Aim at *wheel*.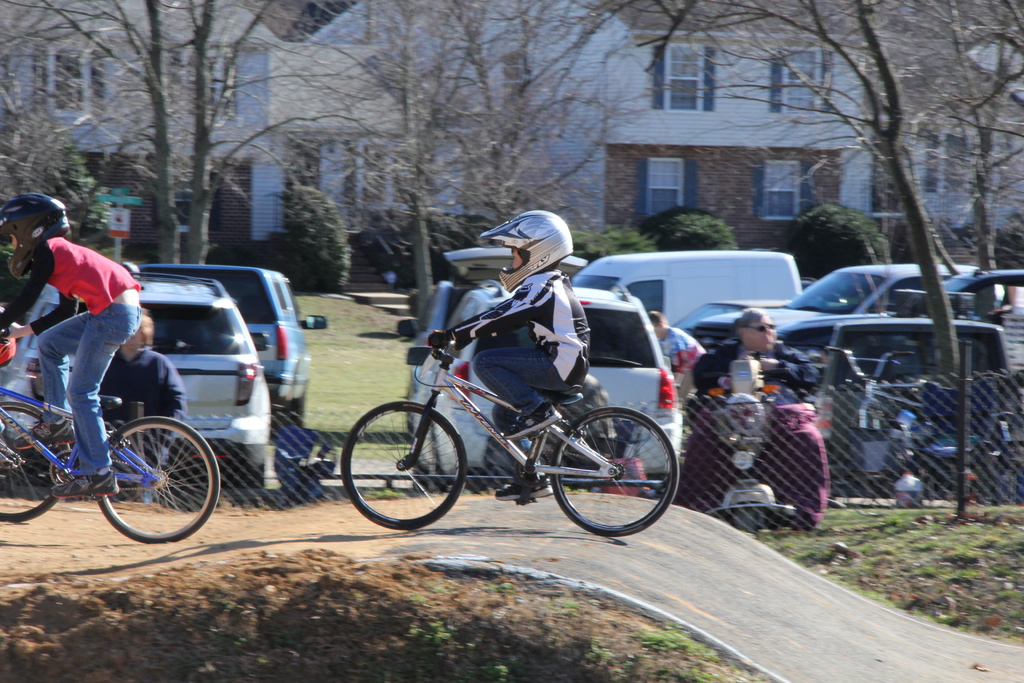
Aimed at box=[0, 400, 71, 524].
